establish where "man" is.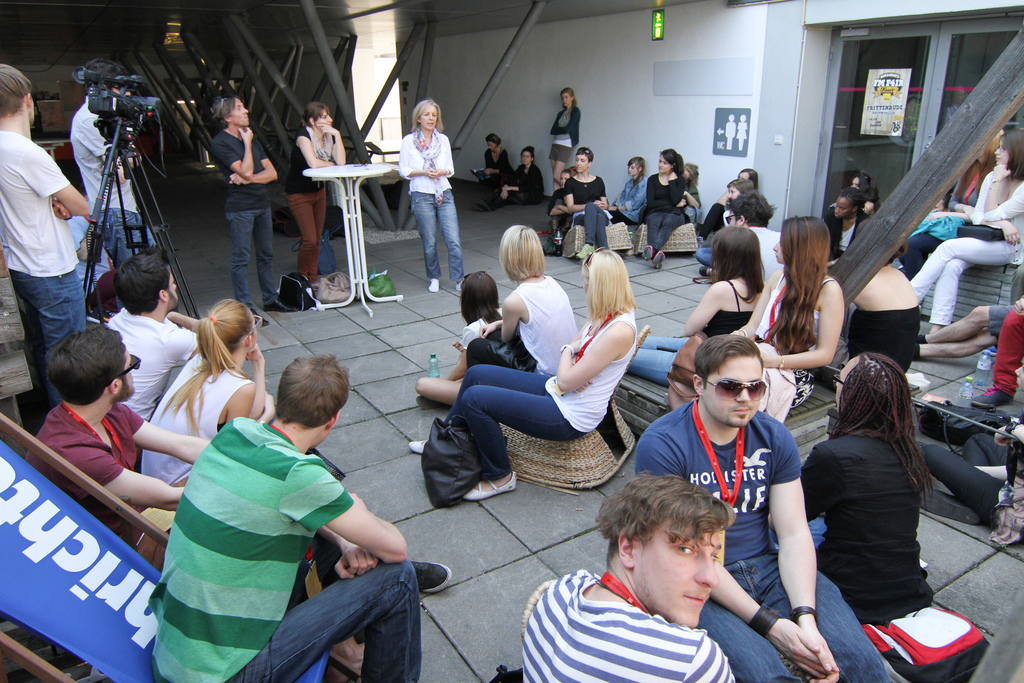
Established at detection(514, 462, 736, 682).
